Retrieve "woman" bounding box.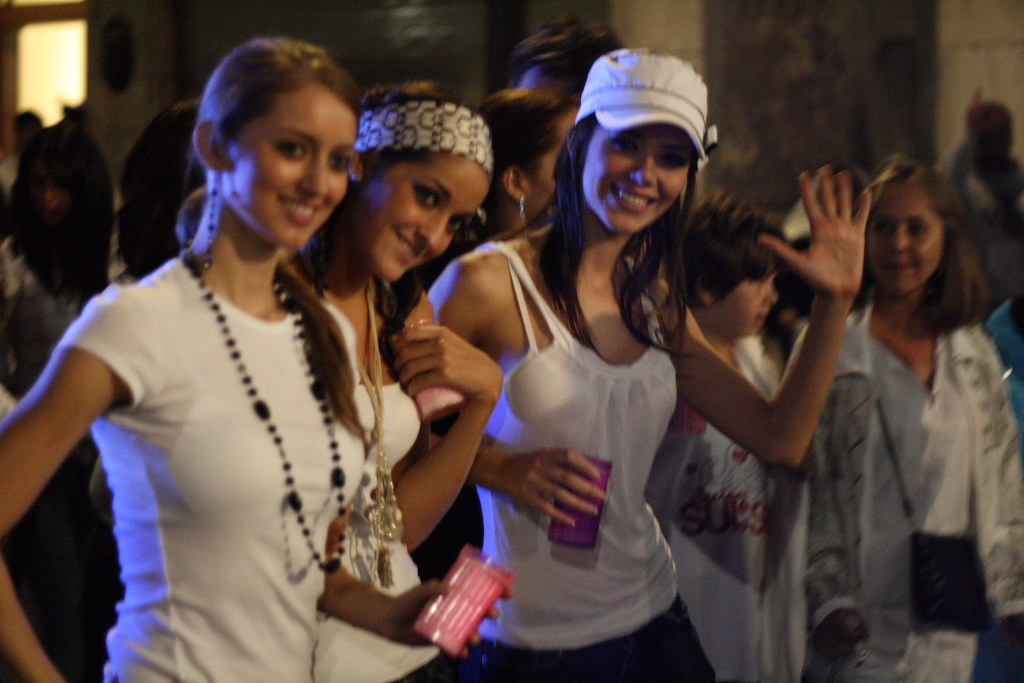
Bounding box: [83, 95, 212, 529].
